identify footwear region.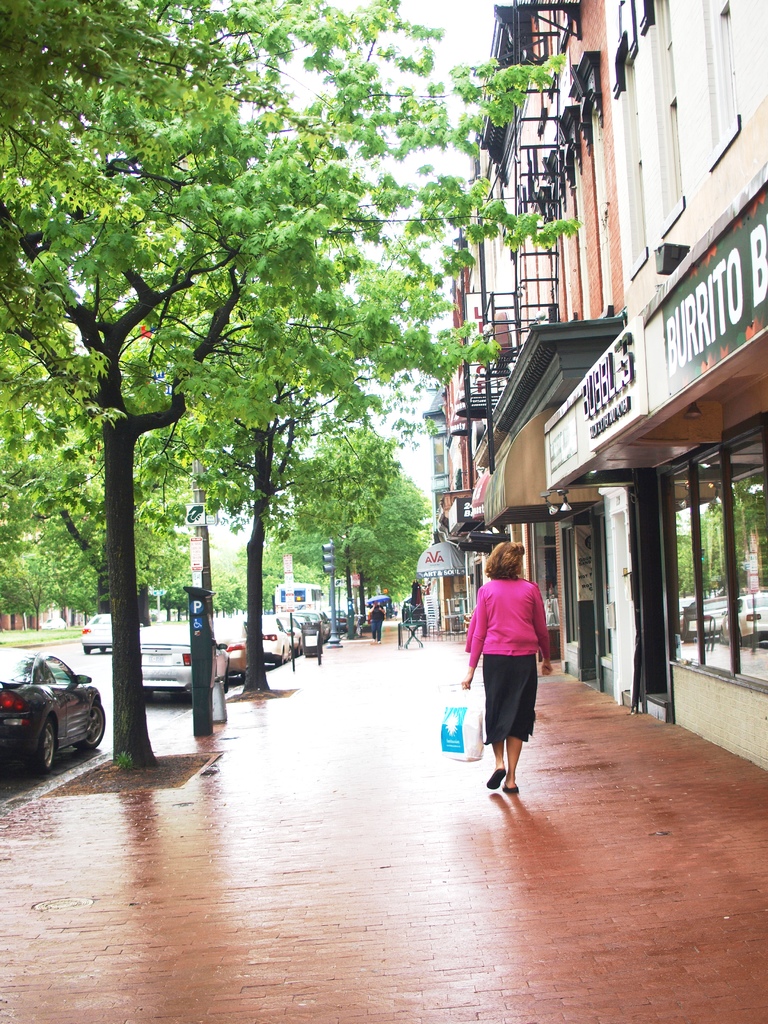
Region: 500 772 521 790.
